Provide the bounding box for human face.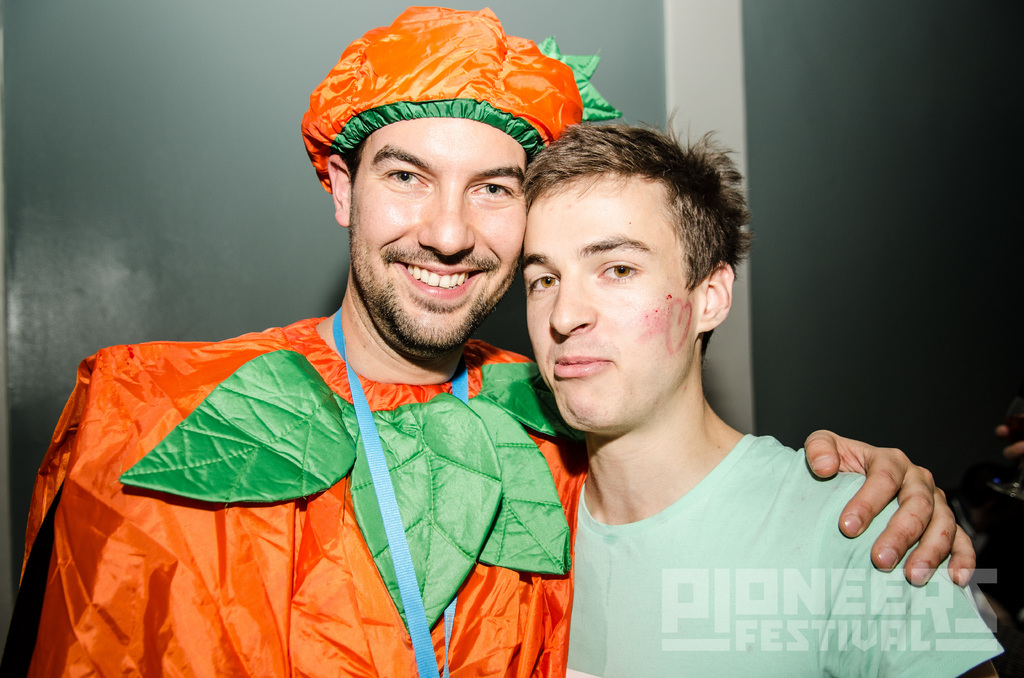
348, 118, 527, 350.
